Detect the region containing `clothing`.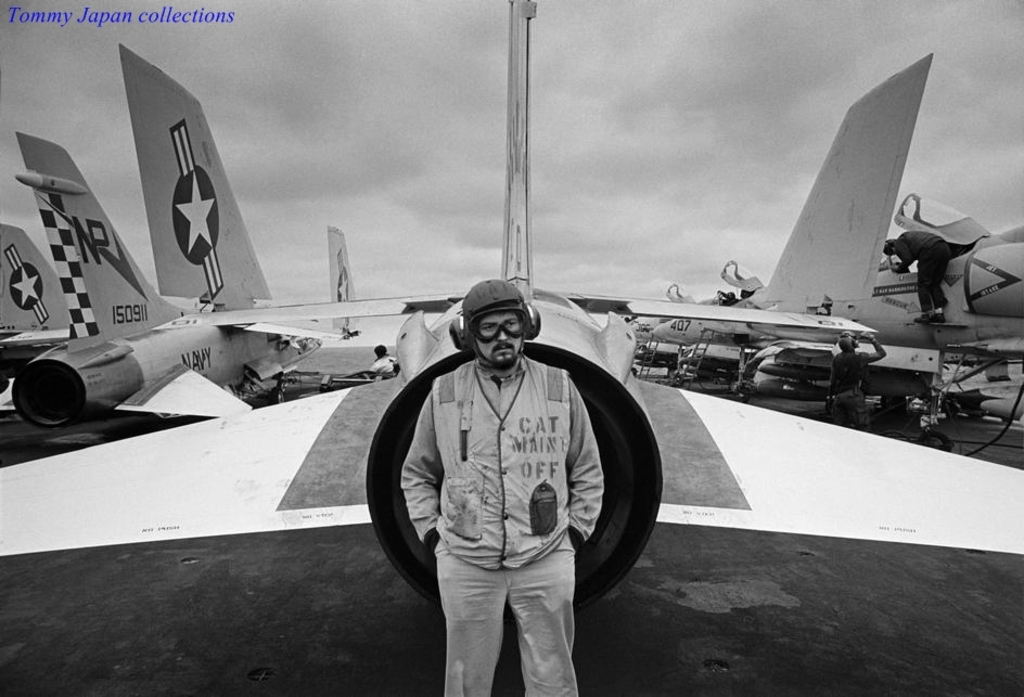
box=[833, 349, 885, 417].
